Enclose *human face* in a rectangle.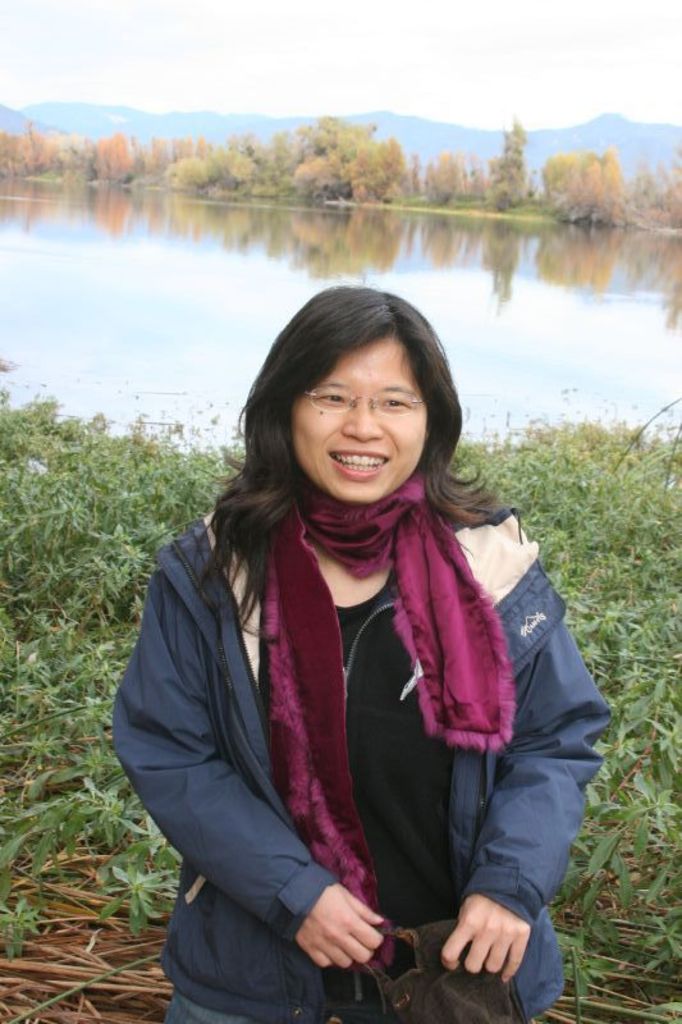
275 346 441 494.
